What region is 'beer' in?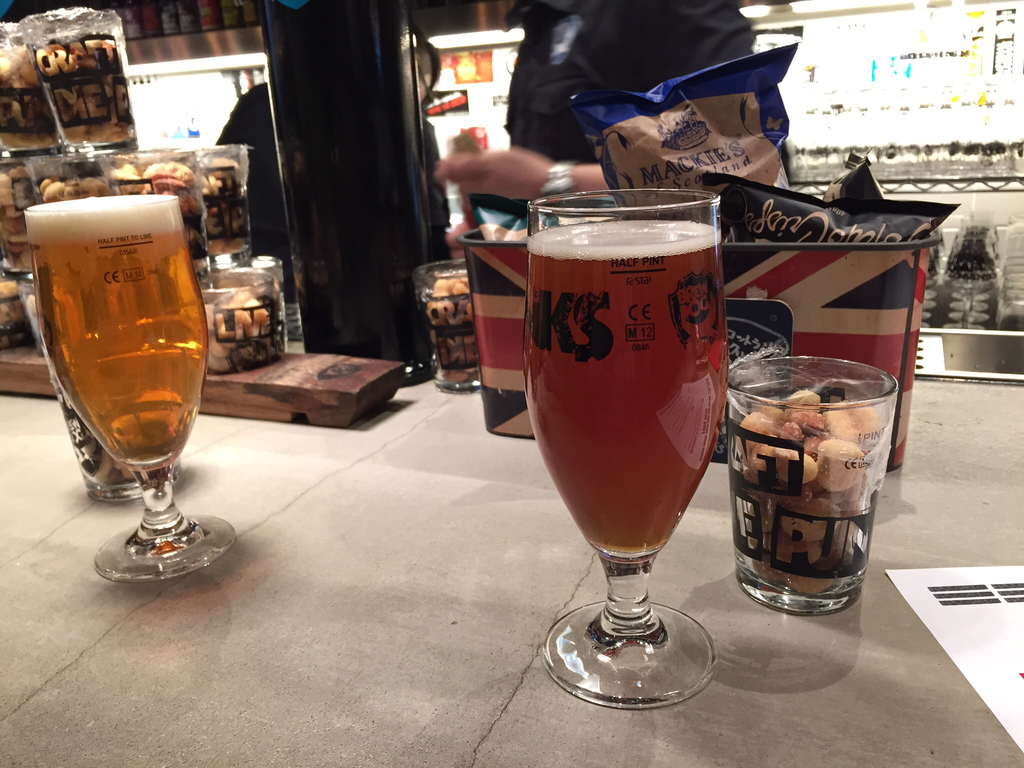
region(523, 214, 731, 553).
